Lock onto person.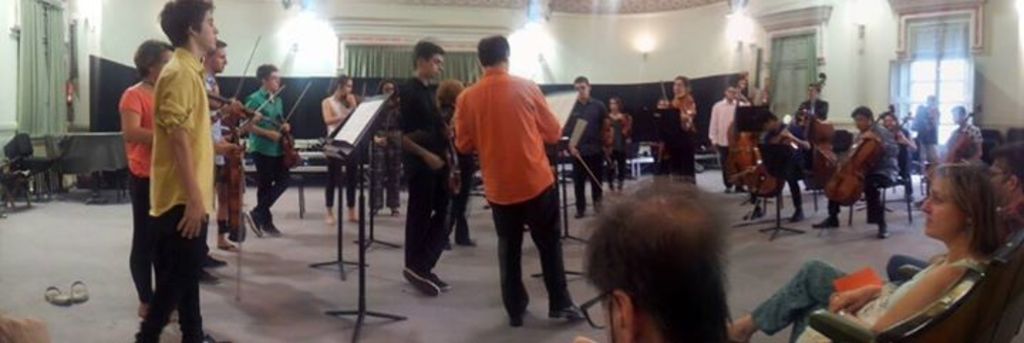
Locked: x1=757 y1=118 x2=811 y2=219.
